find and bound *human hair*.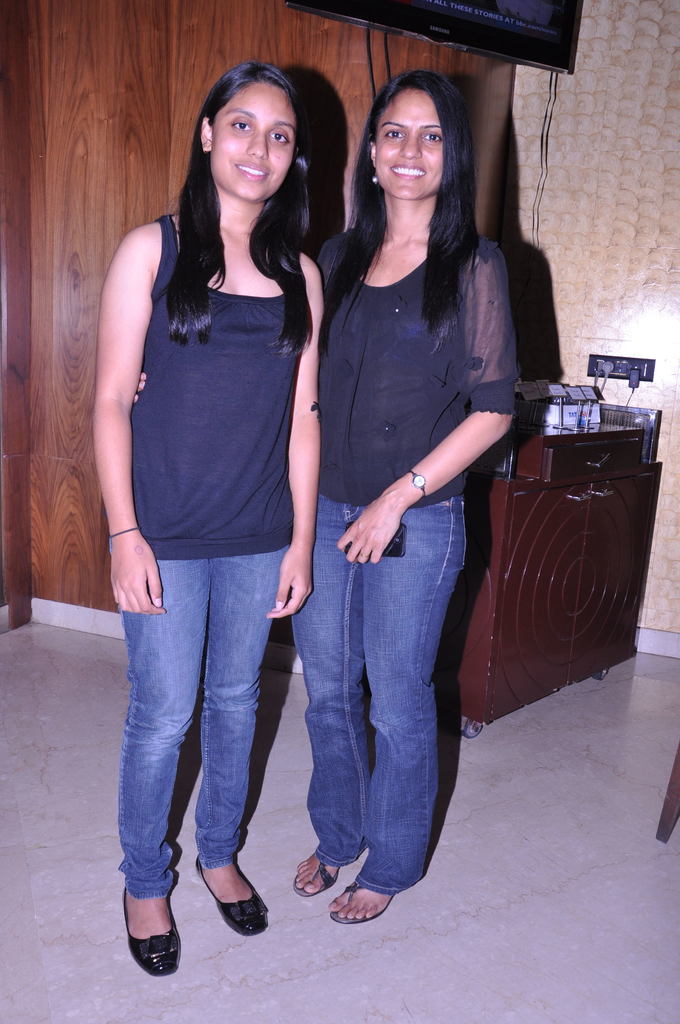
Bound: x1=348, y1=62, x2=485, y2=298.
